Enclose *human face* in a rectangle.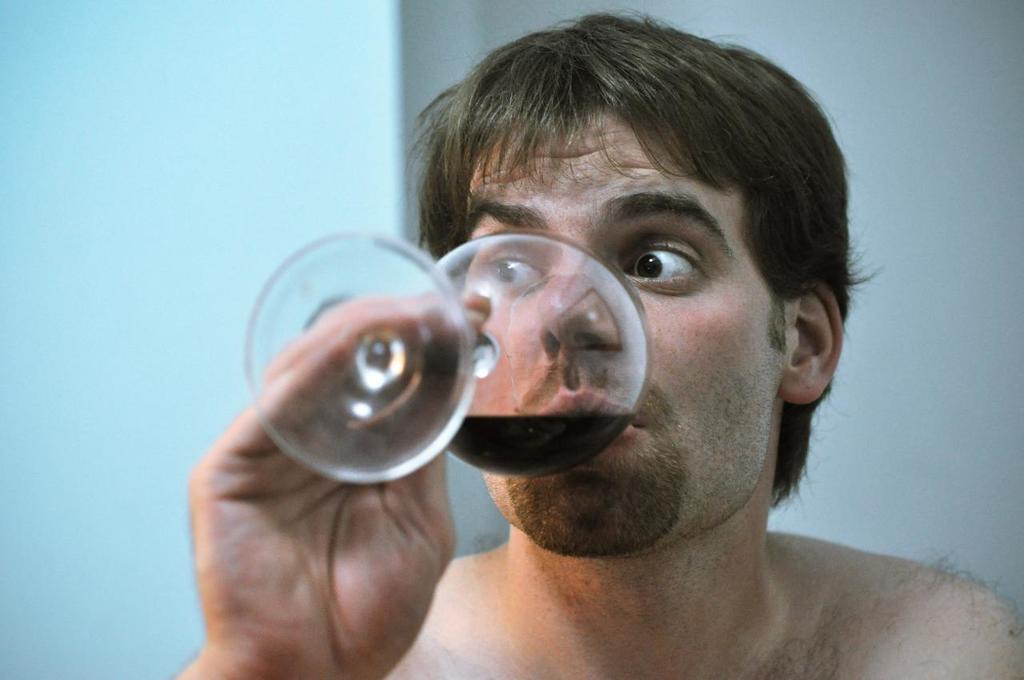
l=470, t=110, r=786, b=550.
